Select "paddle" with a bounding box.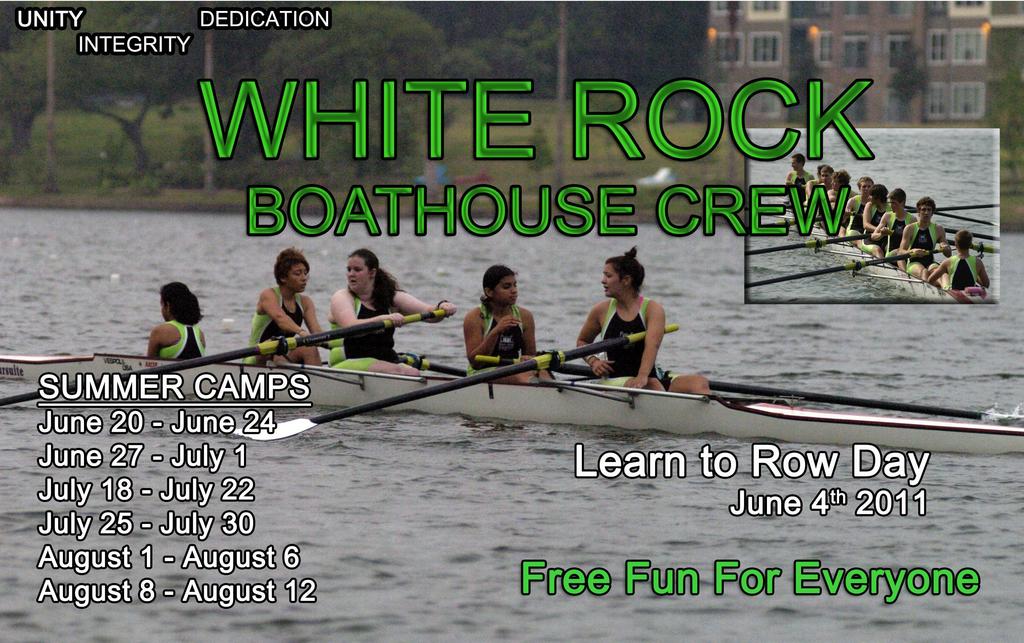
crop(744, 225, 1019, 305).
